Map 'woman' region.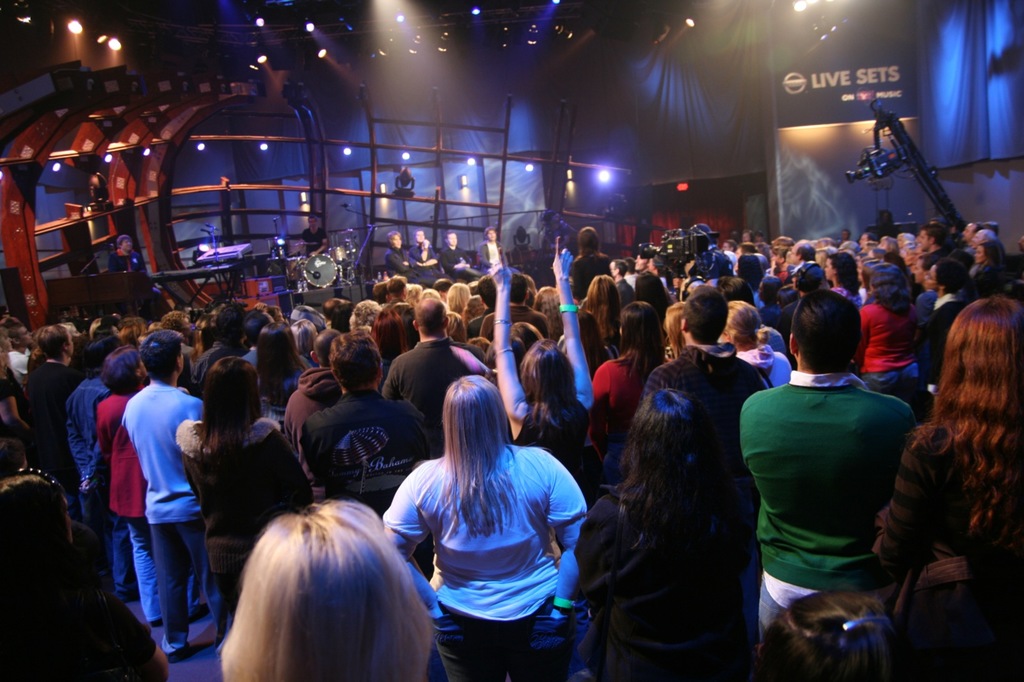
Mapped to 543,374,732,681.
